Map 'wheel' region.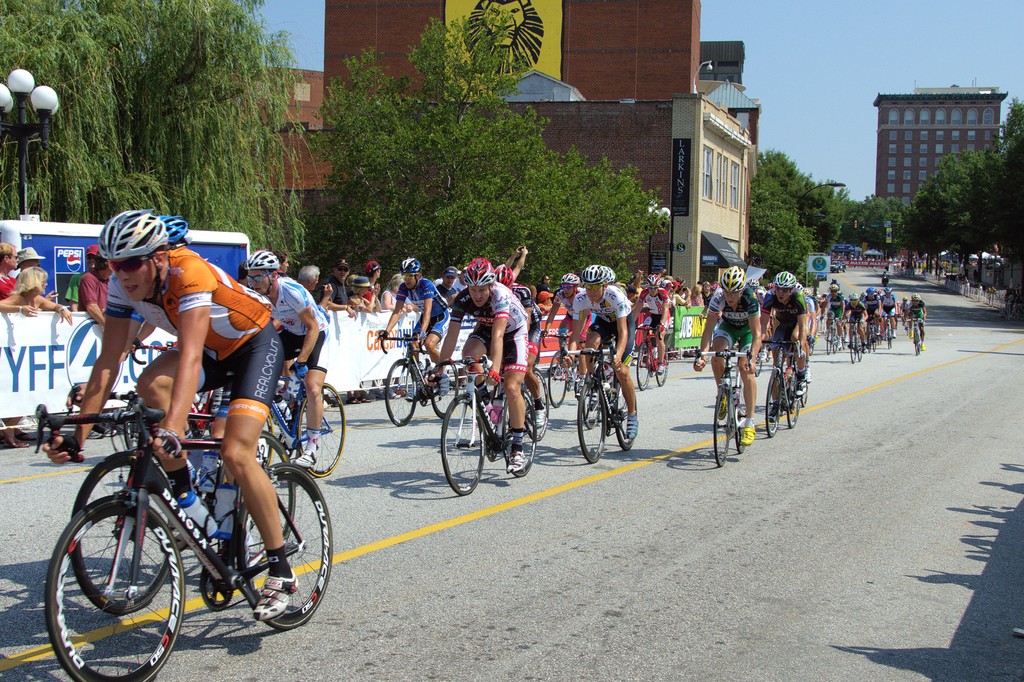
Mapped to (x1=524, y1=370, x2=548, y2=440).
